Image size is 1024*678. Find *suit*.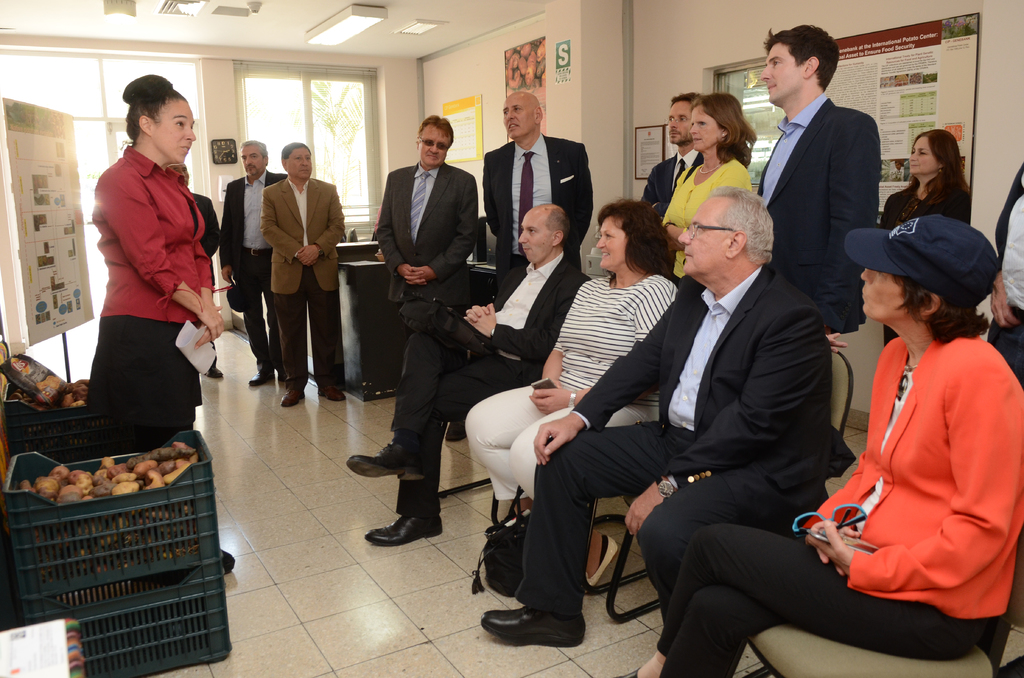
[left=993, top=157, right=1023, bottom=385].
